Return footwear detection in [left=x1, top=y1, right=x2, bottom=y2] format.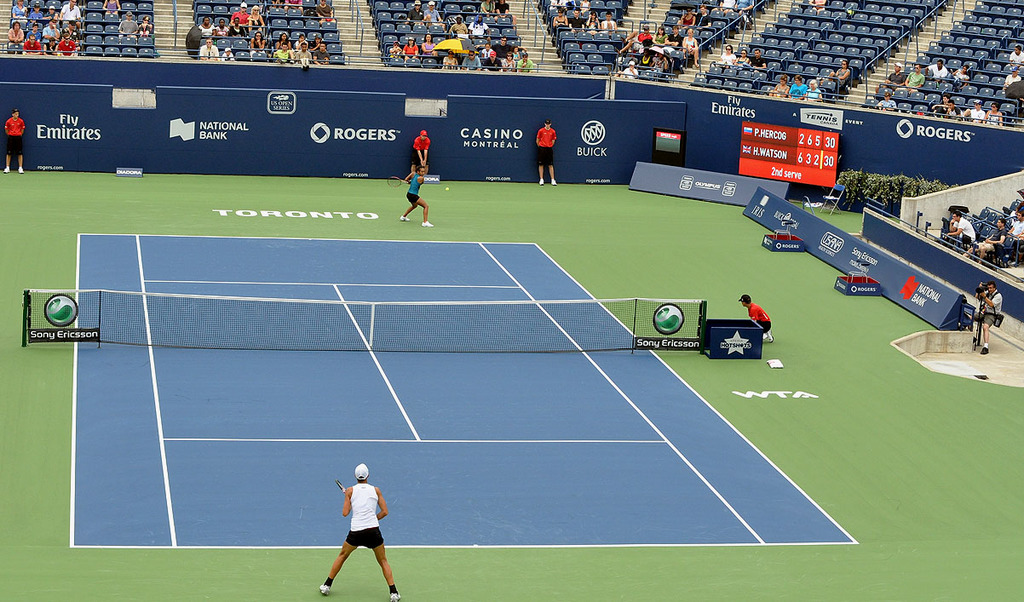
[left=401, top=217, right=411, bottom=220].
